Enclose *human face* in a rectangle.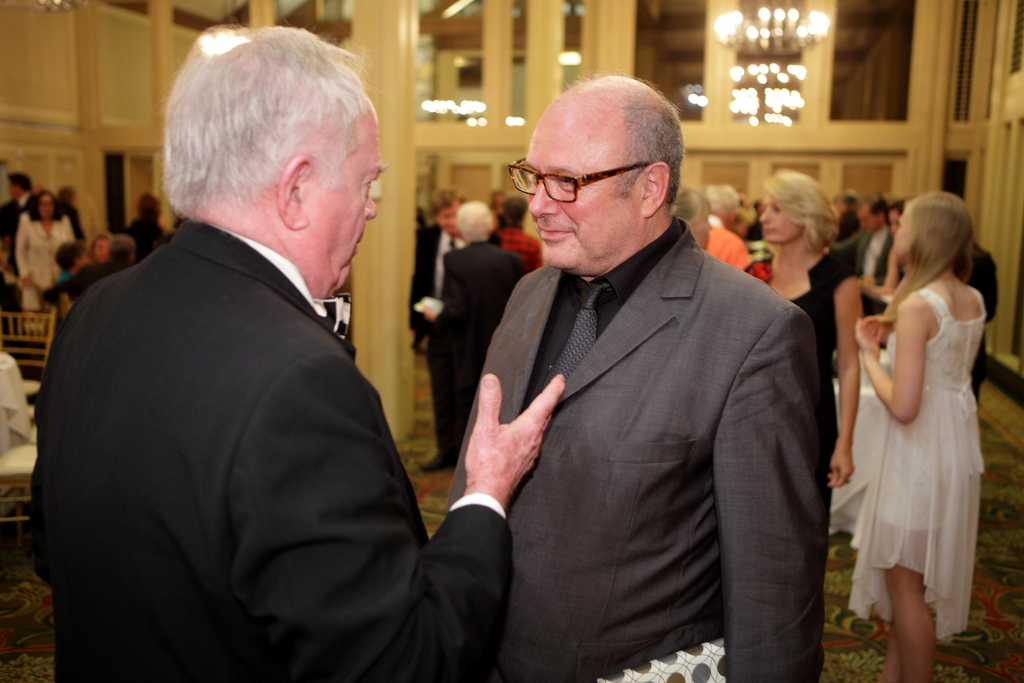
bbox(748, 187, 799, 248).
